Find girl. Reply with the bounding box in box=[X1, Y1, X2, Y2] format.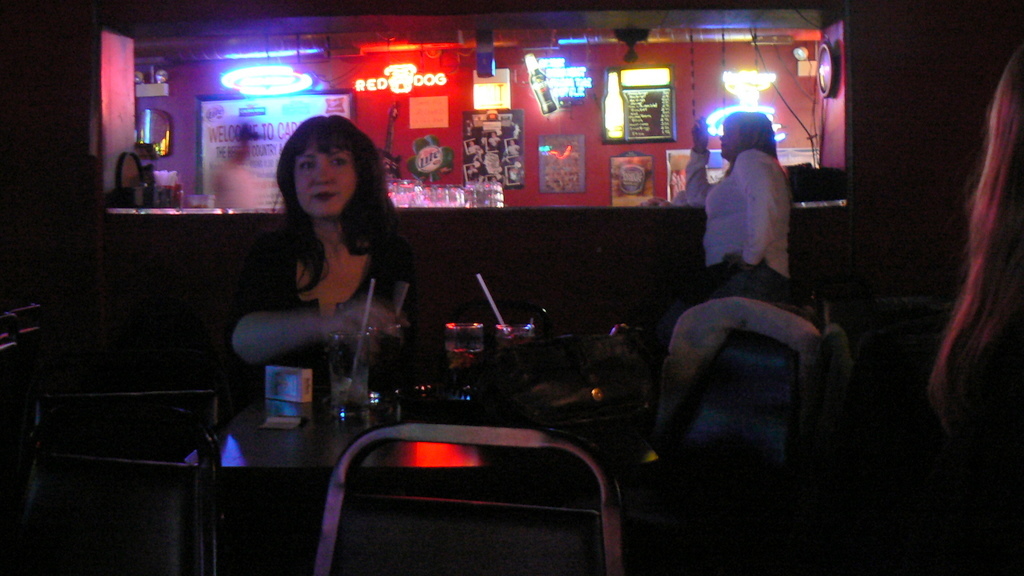
box=[227, 110, 437, 390].
